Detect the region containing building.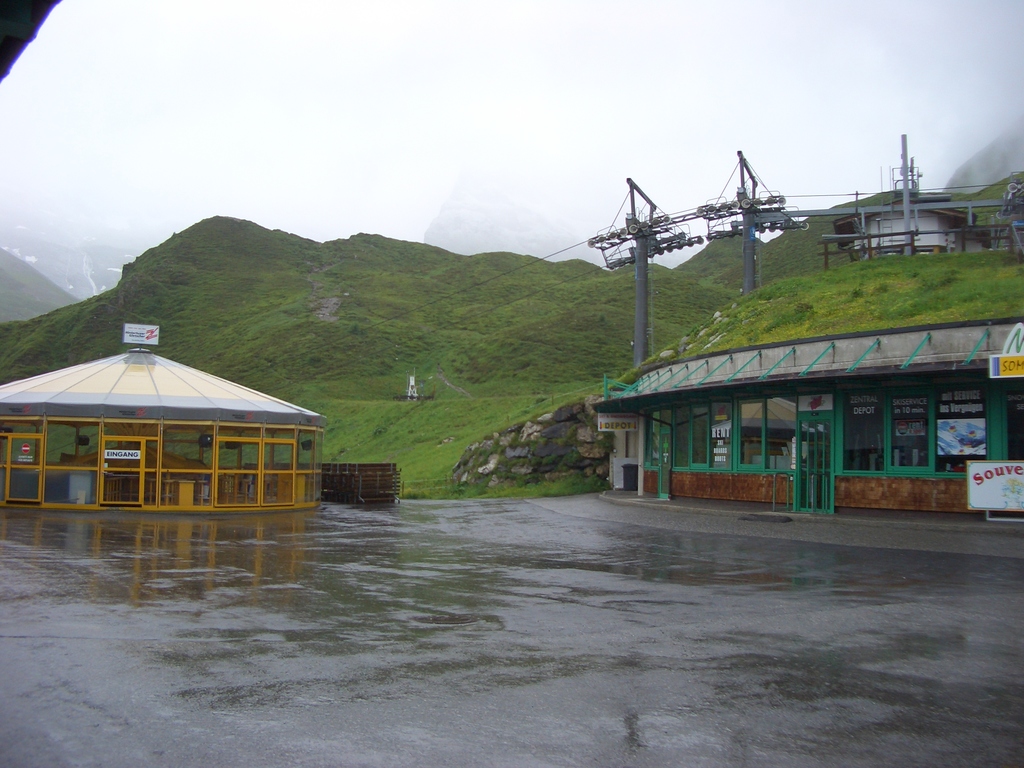
bbox=[829, 193, 979, 253].
